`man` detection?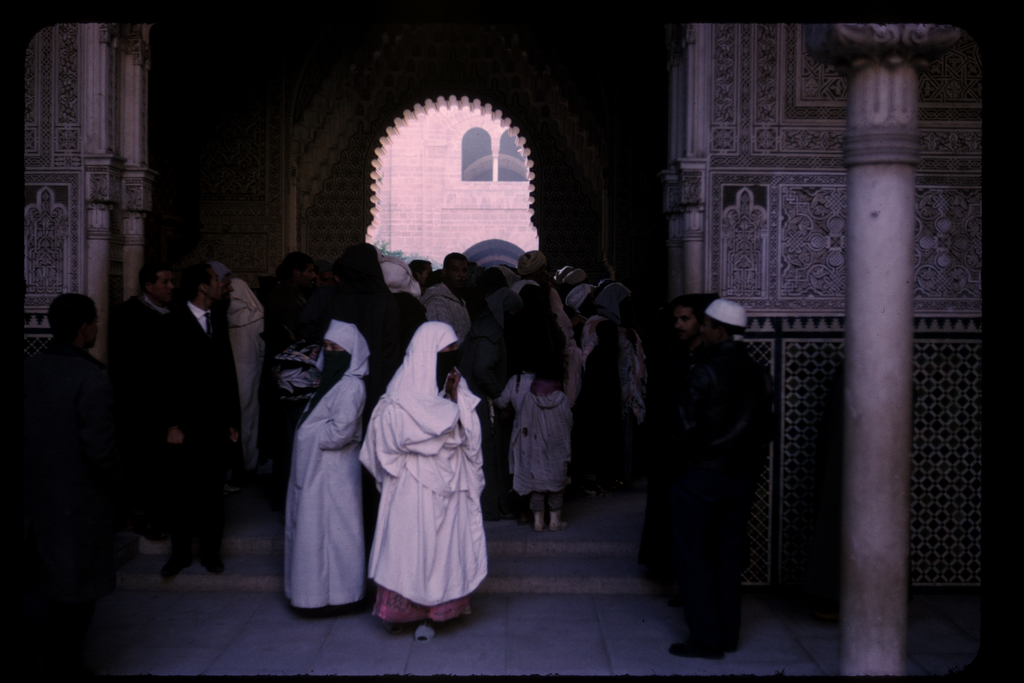
161,263,244,583
